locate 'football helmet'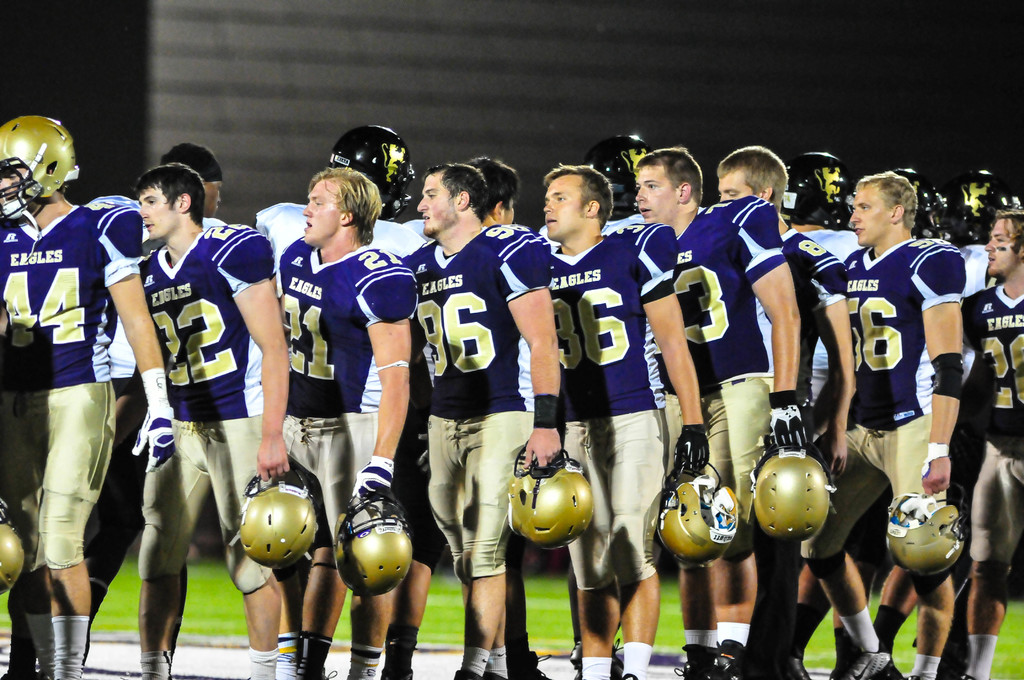
<box>580,134,650,219</box>
